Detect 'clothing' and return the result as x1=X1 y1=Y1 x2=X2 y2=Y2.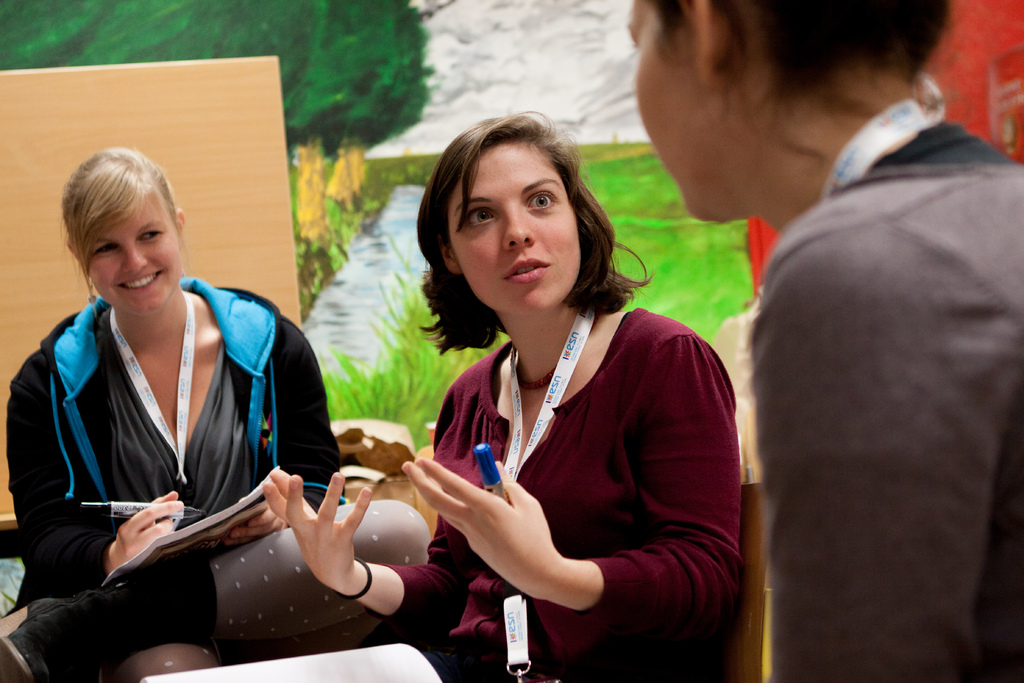
x1=755 y1=115 x2=1023 y2=679.
